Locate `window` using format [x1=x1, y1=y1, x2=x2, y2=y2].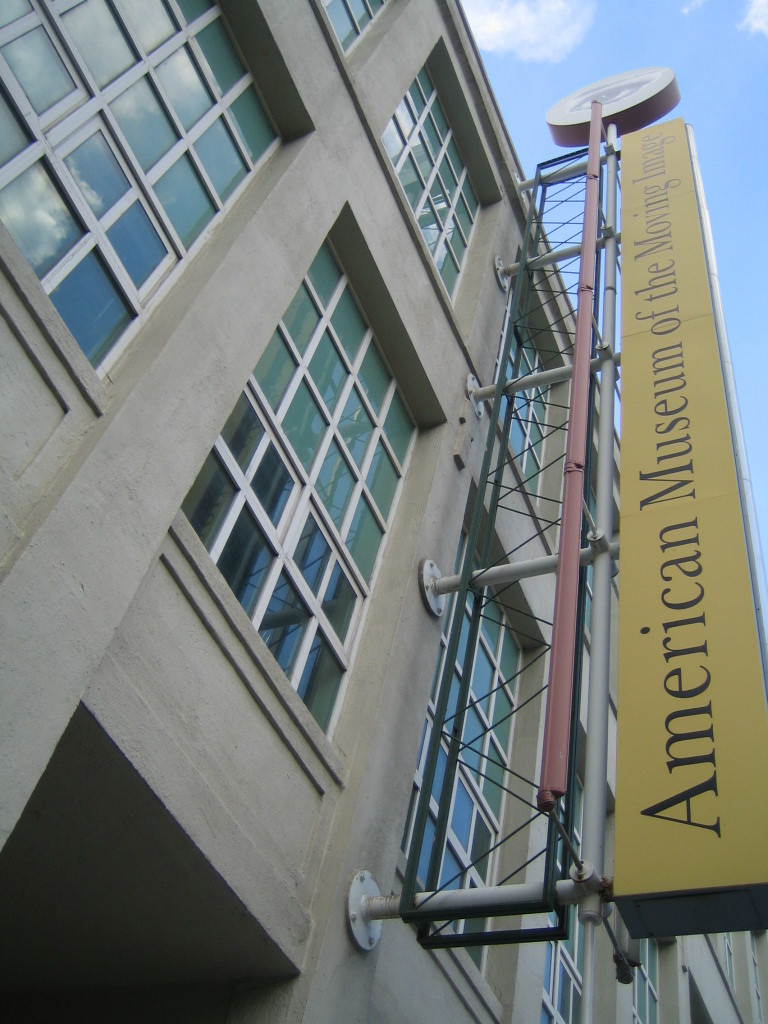
[x1=297, y1=0, x2=388, y2=74].
